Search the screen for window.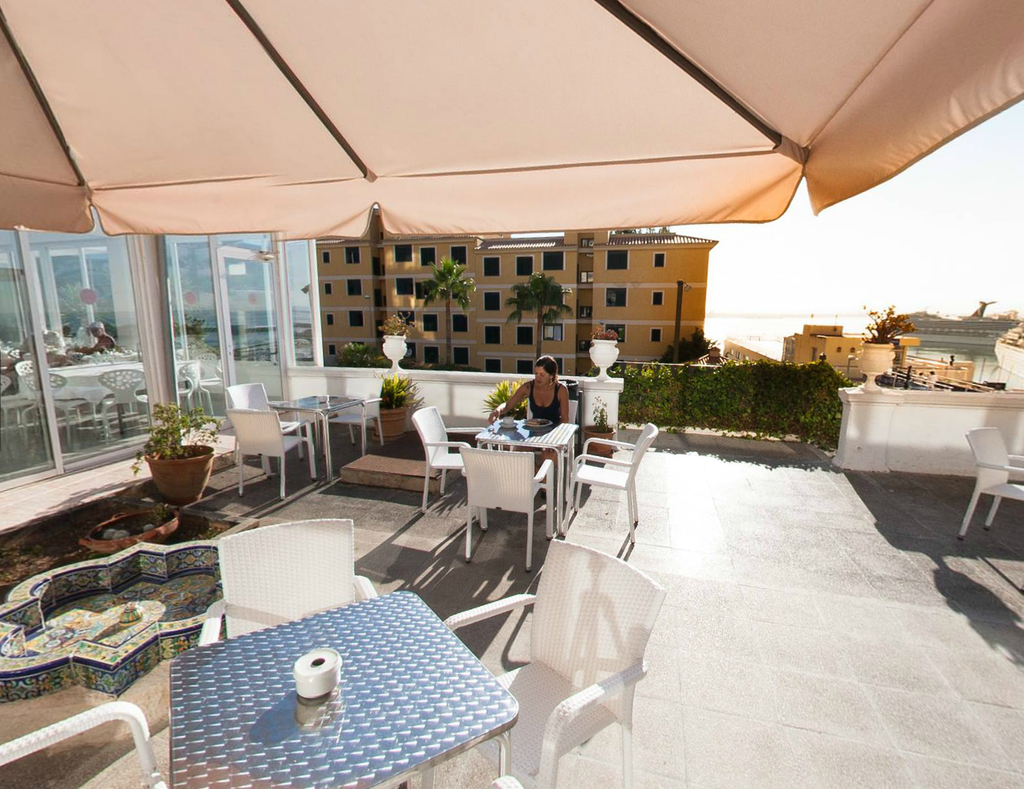
Found at 653,254,666,268.
